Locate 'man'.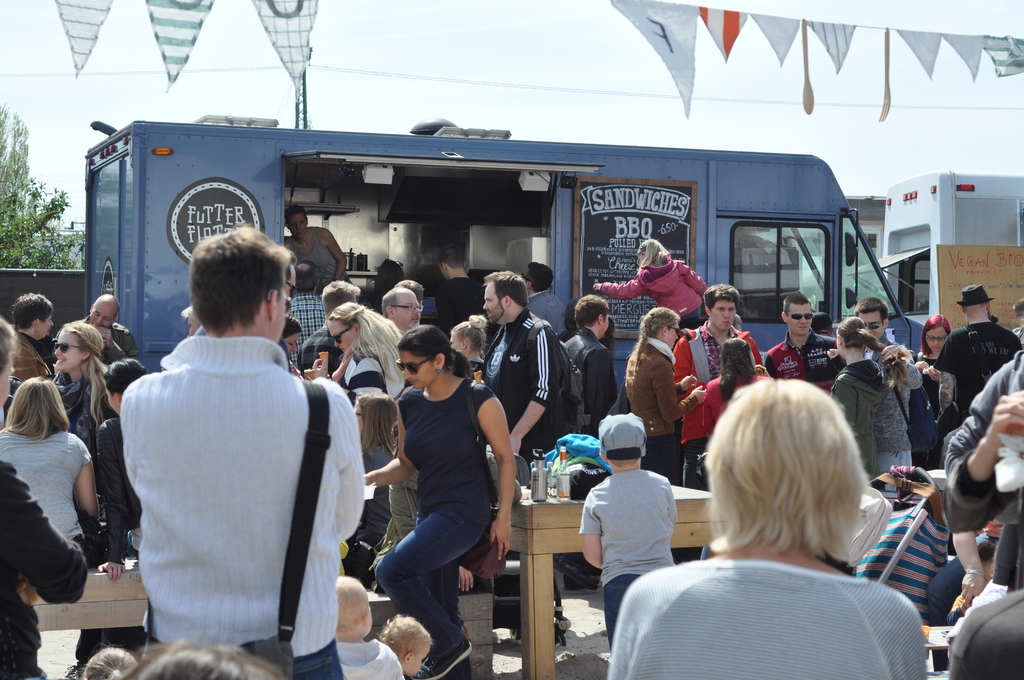
Bounding box: <bbox>113, 230, 363, 679</bbox>.
